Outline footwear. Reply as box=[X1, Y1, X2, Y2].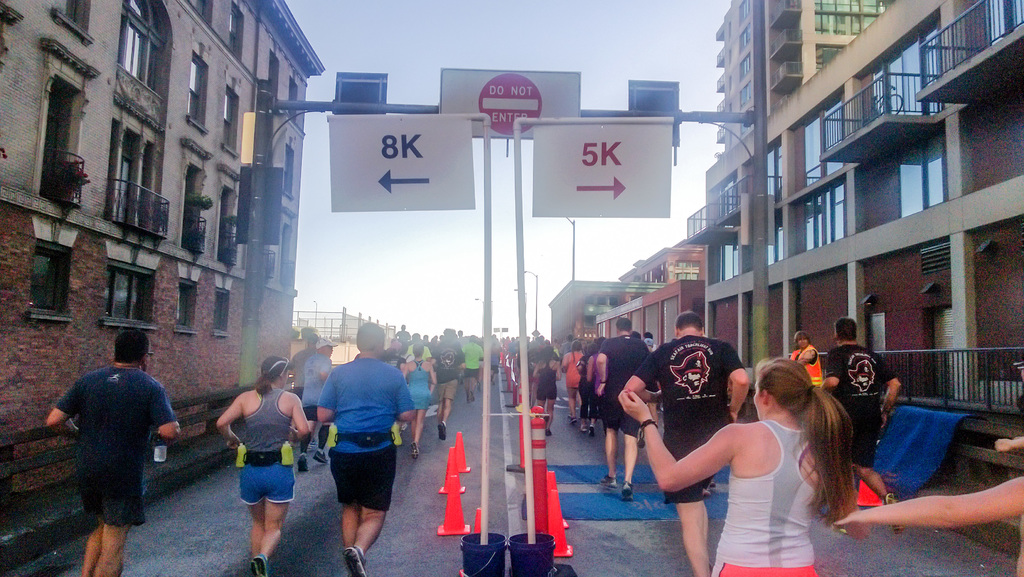
box=[339, 546, 373, 576].
